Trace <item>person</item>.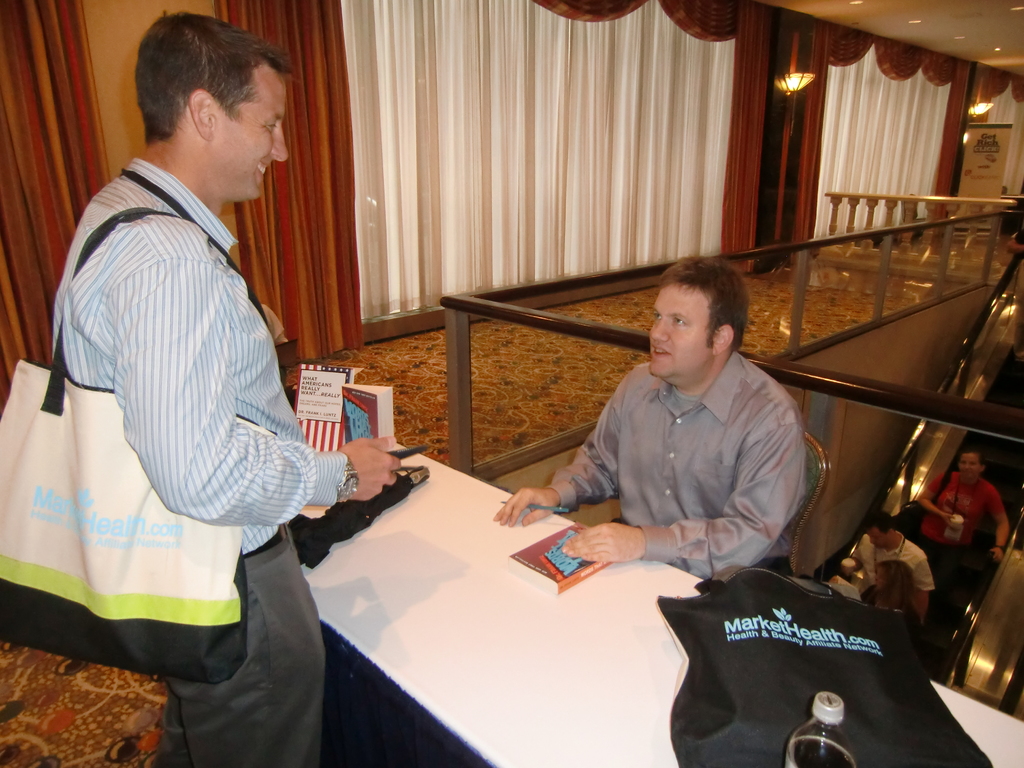
Traced to {"x1": 852, "y1": 560, "x2": 937, "y2": 662}.
